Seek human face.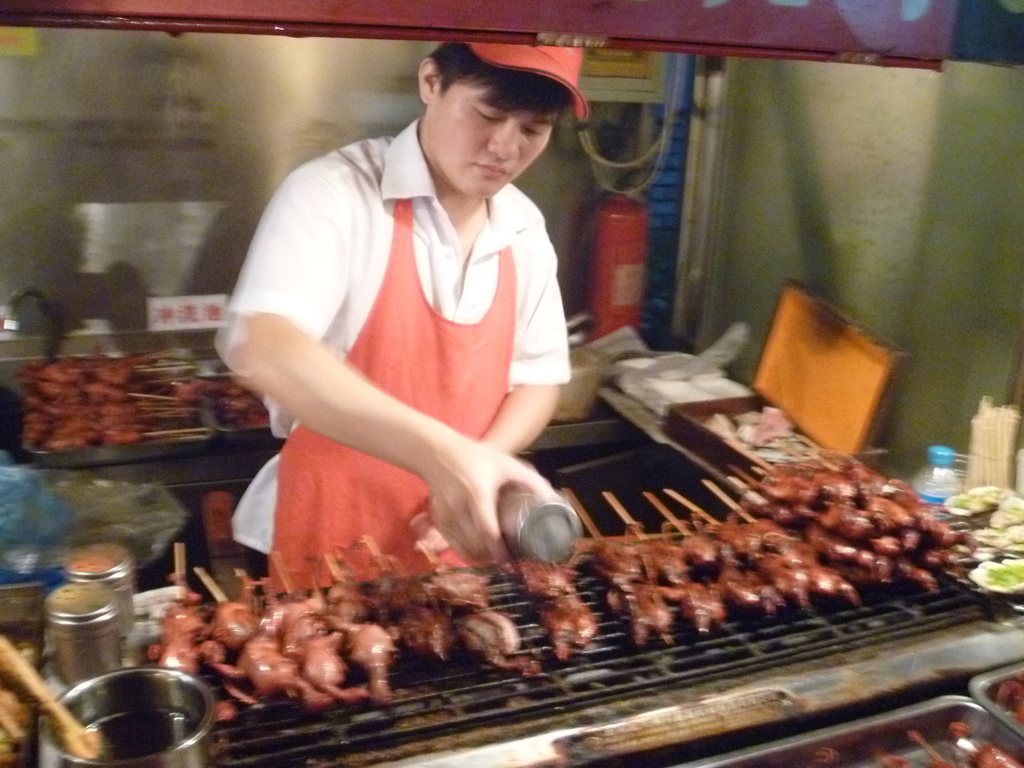
416:73:554:196.
